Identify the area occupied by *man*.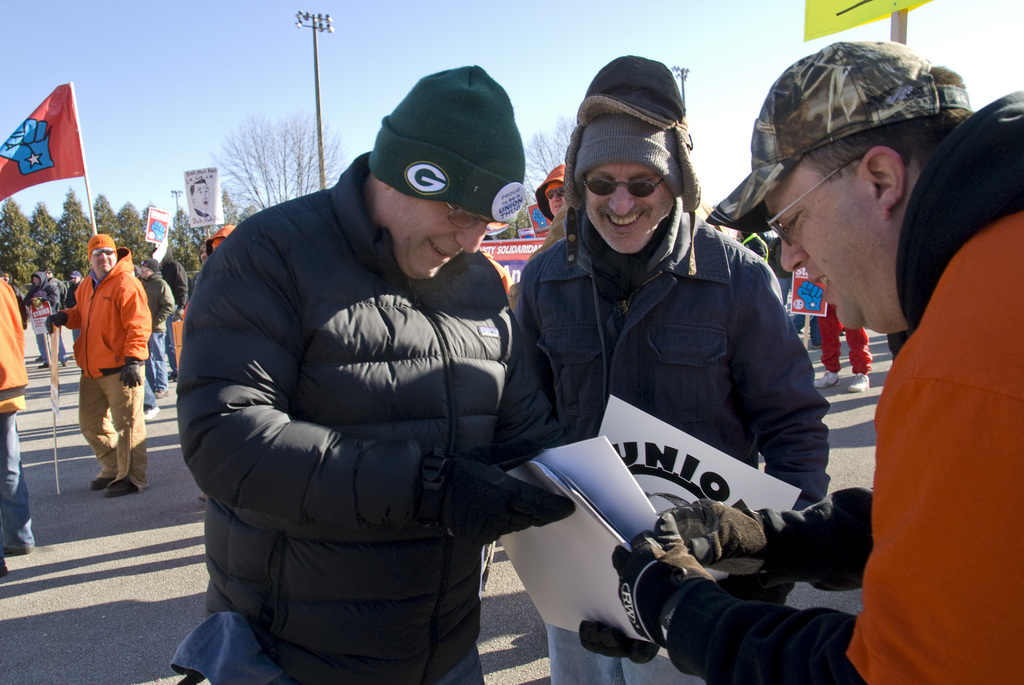
Area: [x1=175, y1=56, x2=573, y2=684].
